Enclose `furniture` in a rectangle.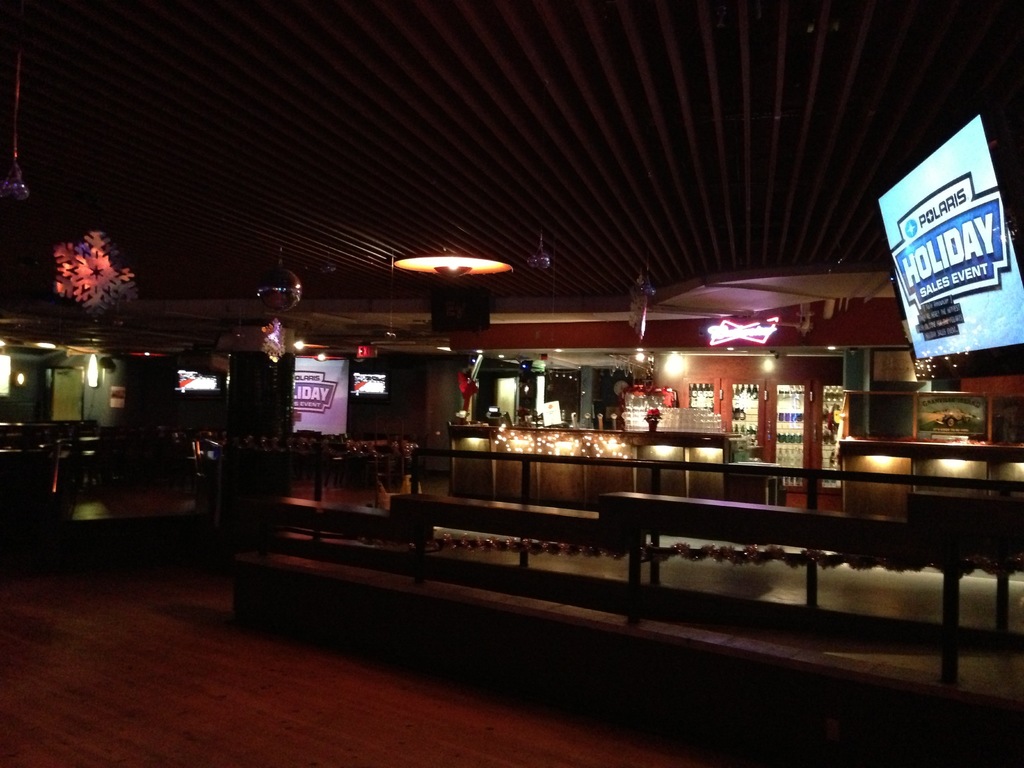
l=599, t=485, r=1023, b=682.
